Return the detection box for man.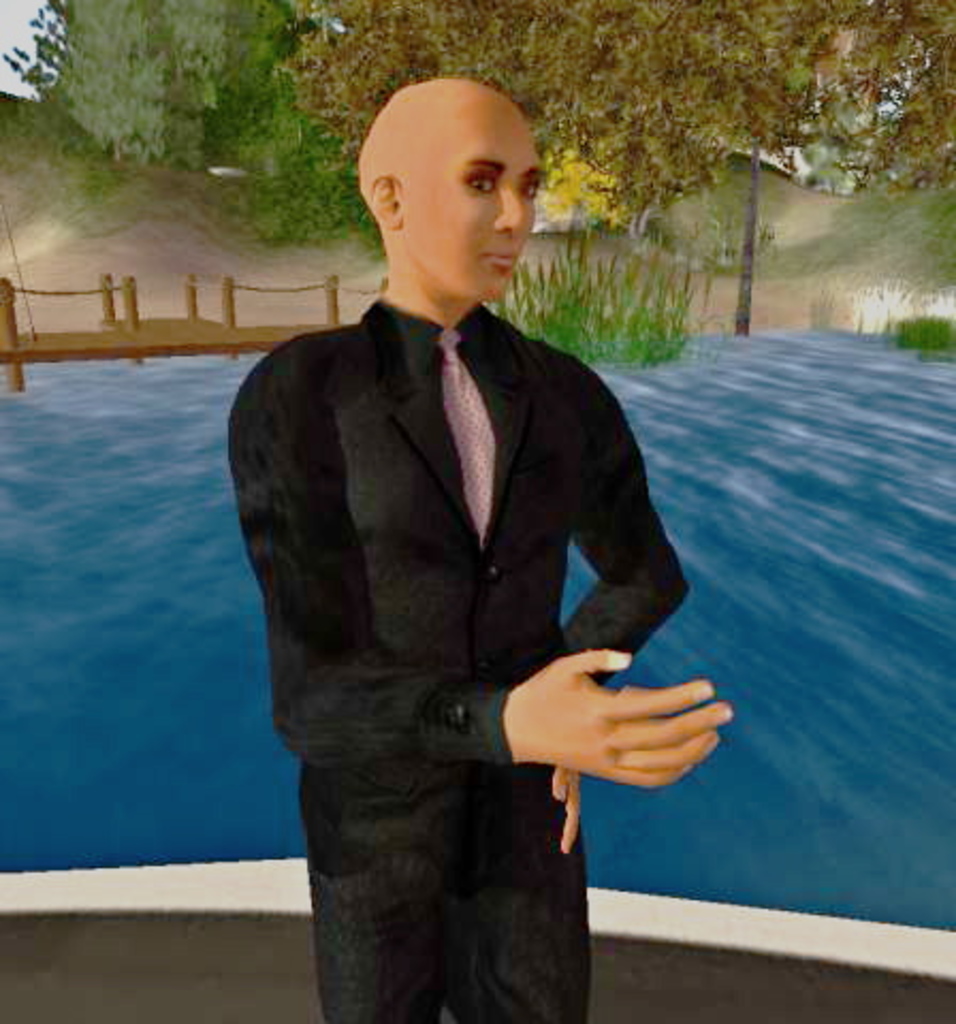
left=228, top=58, right=715, bottom=1018.
